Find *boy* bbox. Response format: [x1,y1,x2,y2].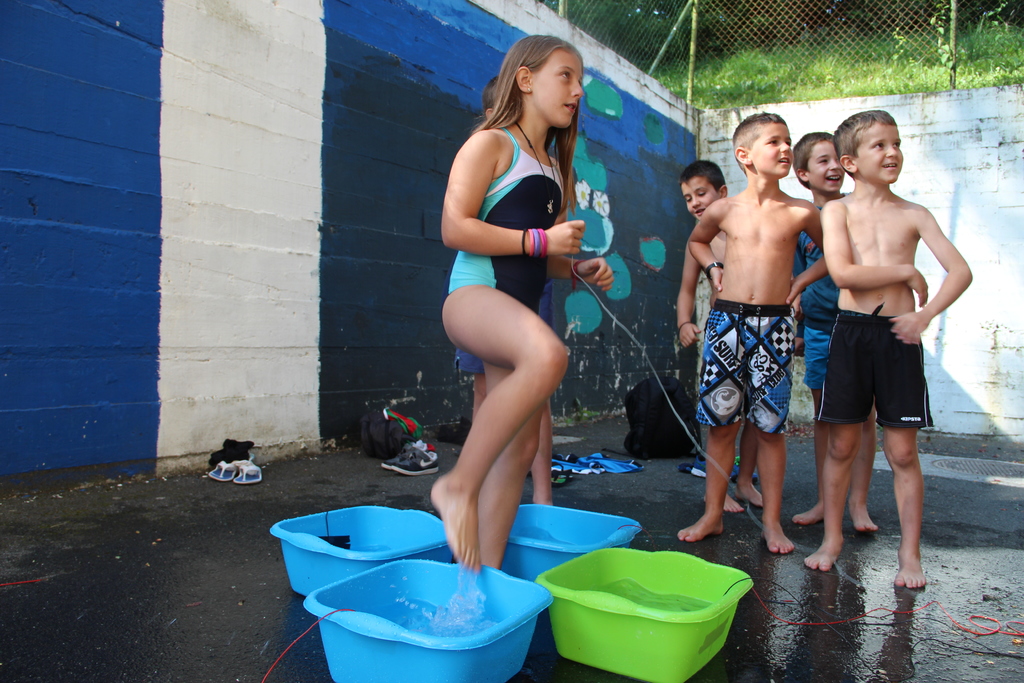
[676,110,836,556].
